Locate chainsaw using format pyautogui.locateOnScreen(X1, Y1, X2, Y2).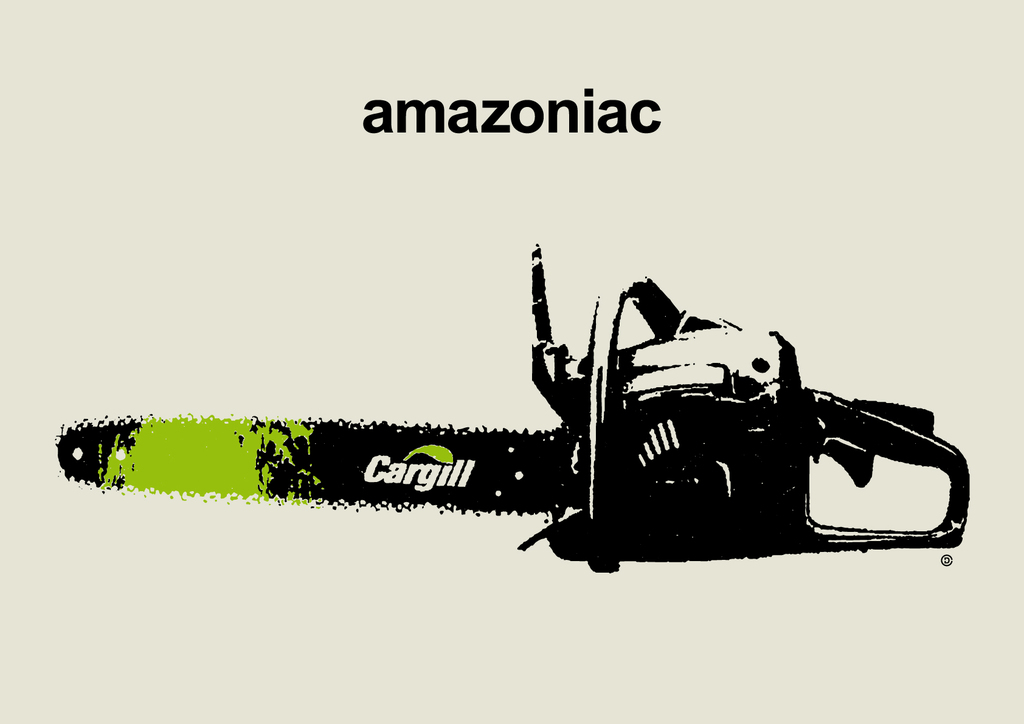
pyautogui.locateOnScreen(51, 243, 971, 574).
